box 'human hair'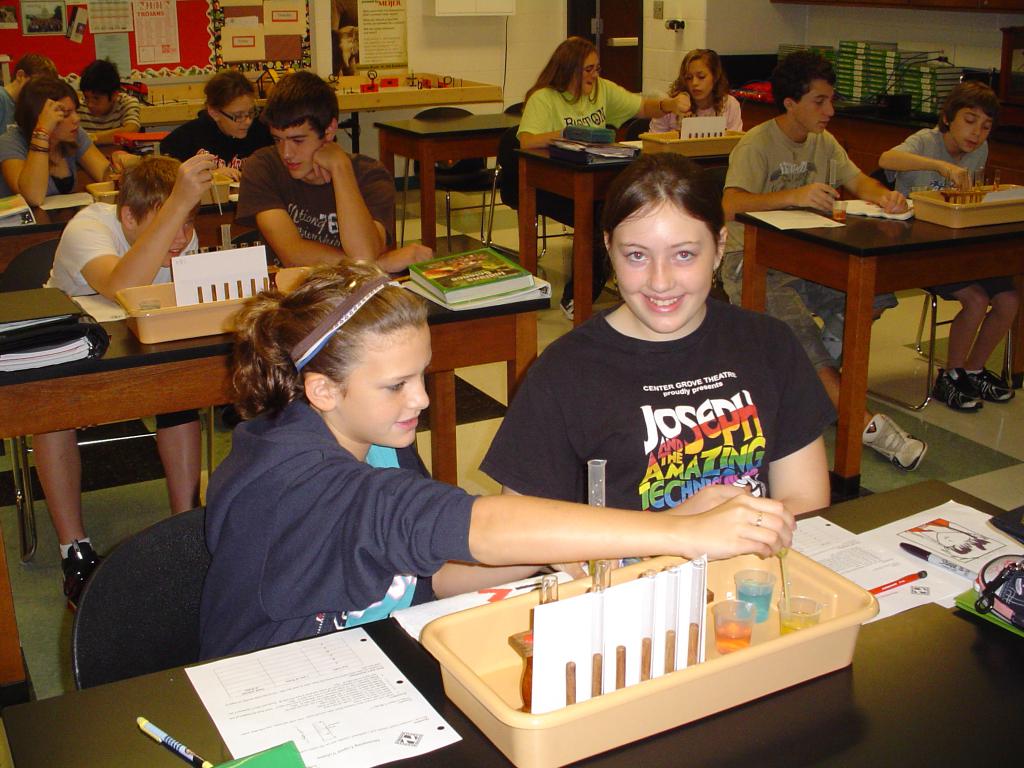
bbox(236, 261, 425, 420)
